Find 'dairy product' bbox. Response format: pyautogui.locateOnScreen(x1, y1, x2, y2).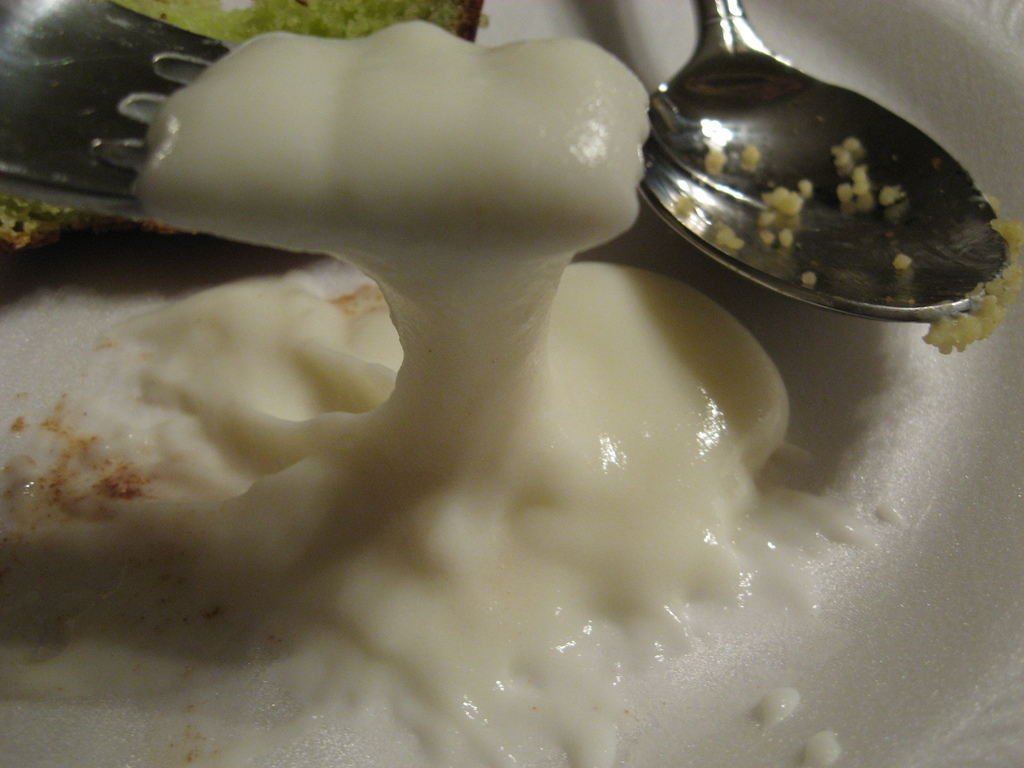
pyautogui.locateOnScreen(16, 37, 947, 708).
